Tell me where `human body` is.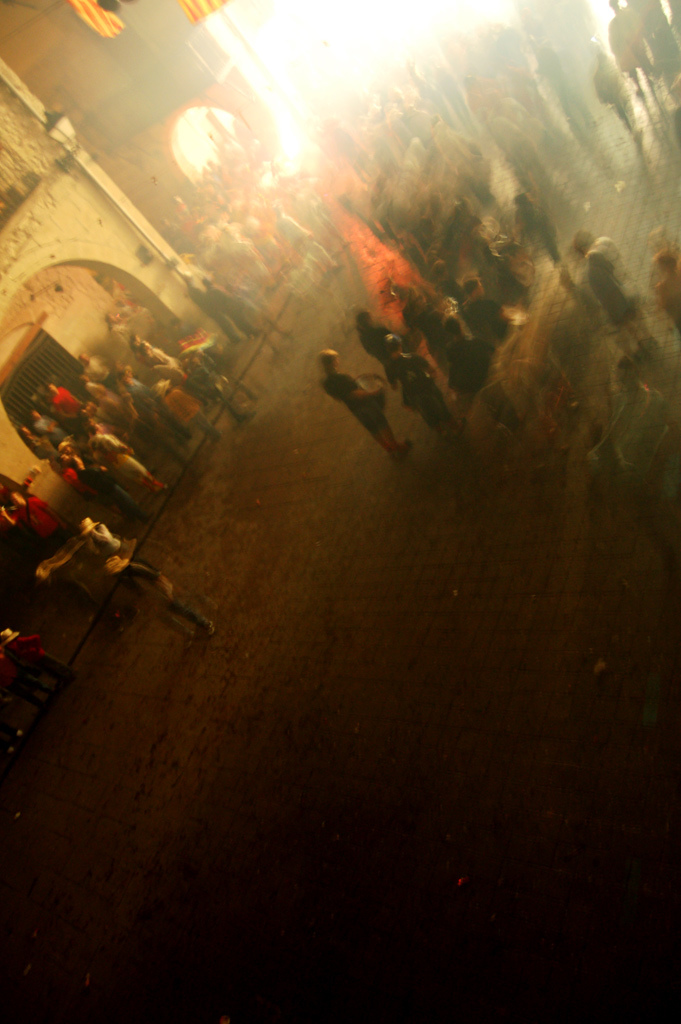
`human body` is at detection(0, 504, 64, 542).
